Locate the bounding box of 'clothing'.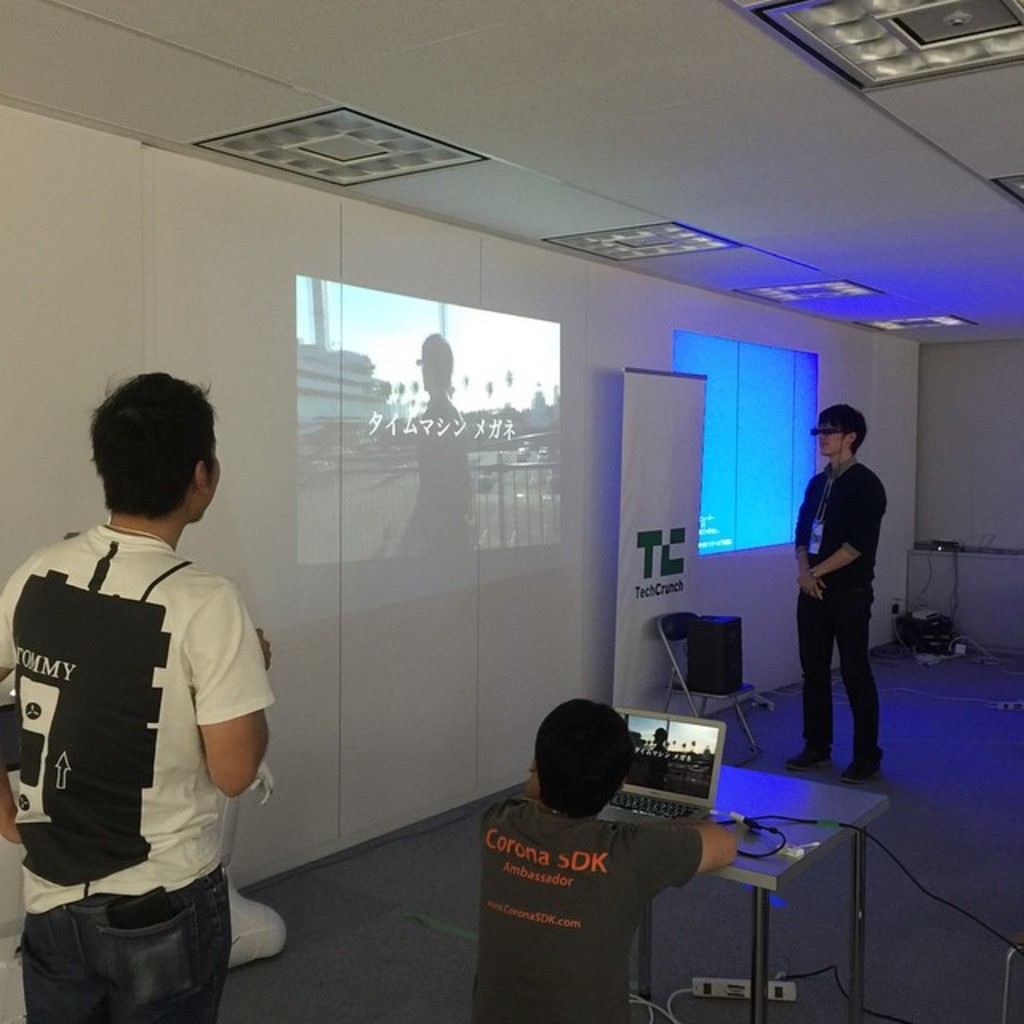
Bounding box: region(790, 458, 882, 762).
